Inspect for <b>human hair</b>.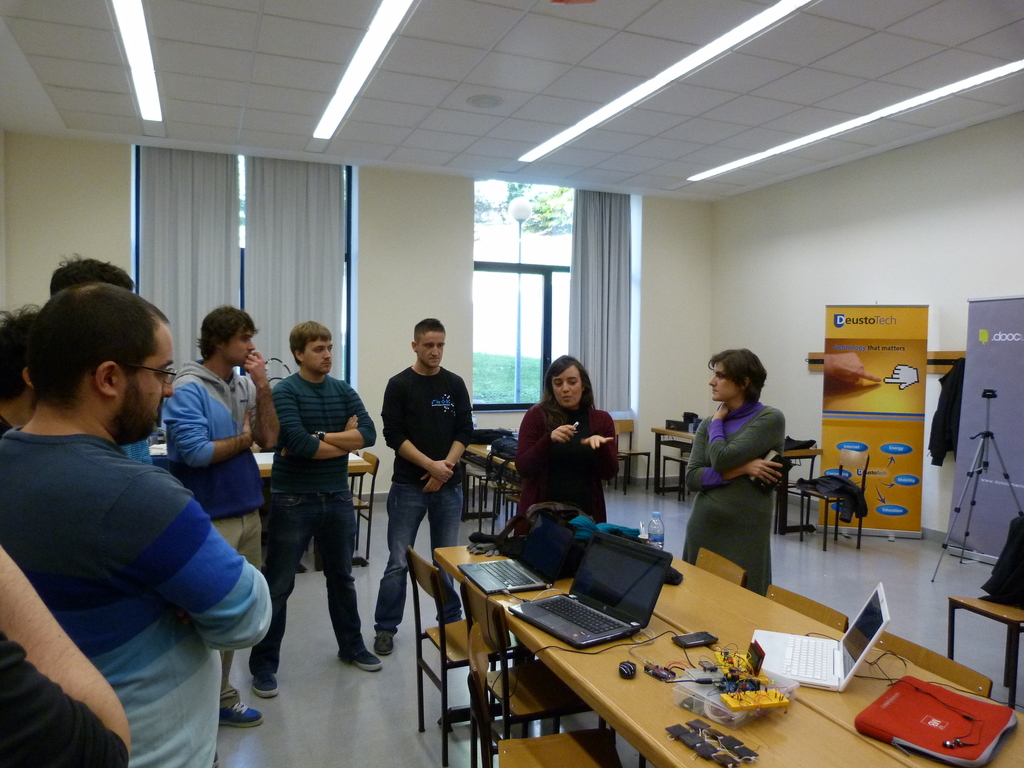
Inspection: locate(543, 355, 598, 416).
